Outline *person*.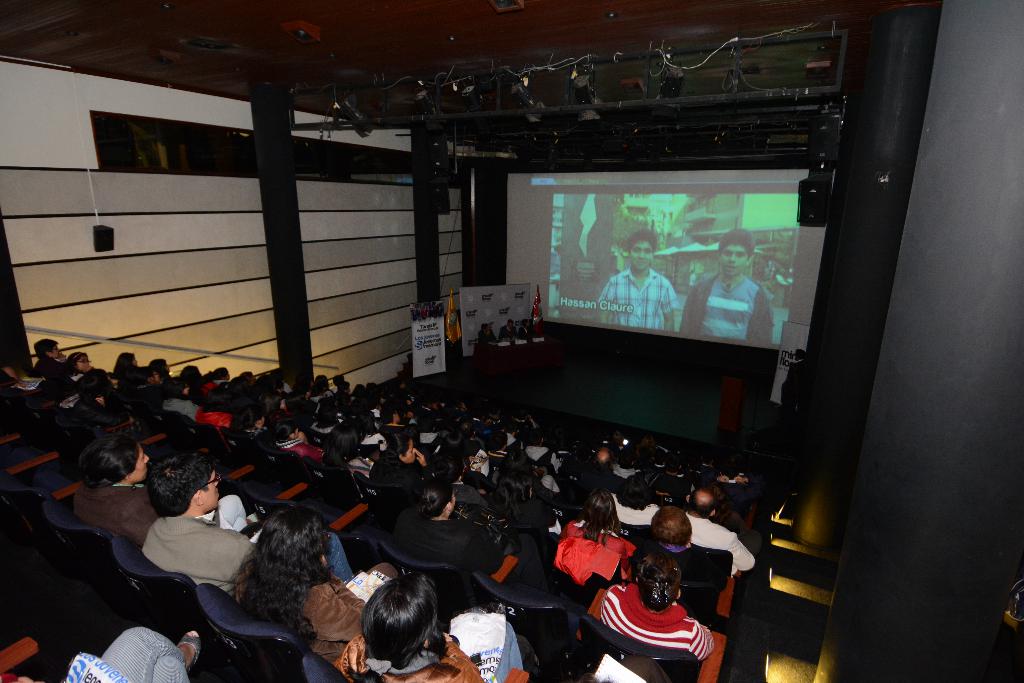
Outline: <bbox>645, 484, 764, 577</bbox>.
